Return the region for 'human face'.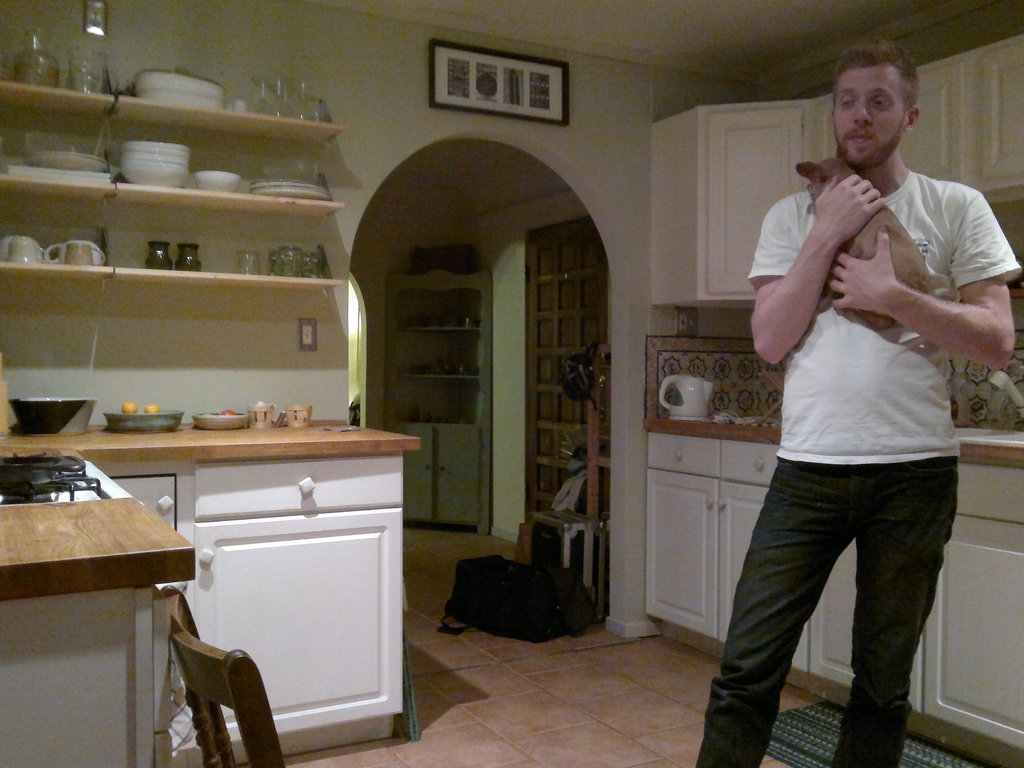
837:68:902:167.
